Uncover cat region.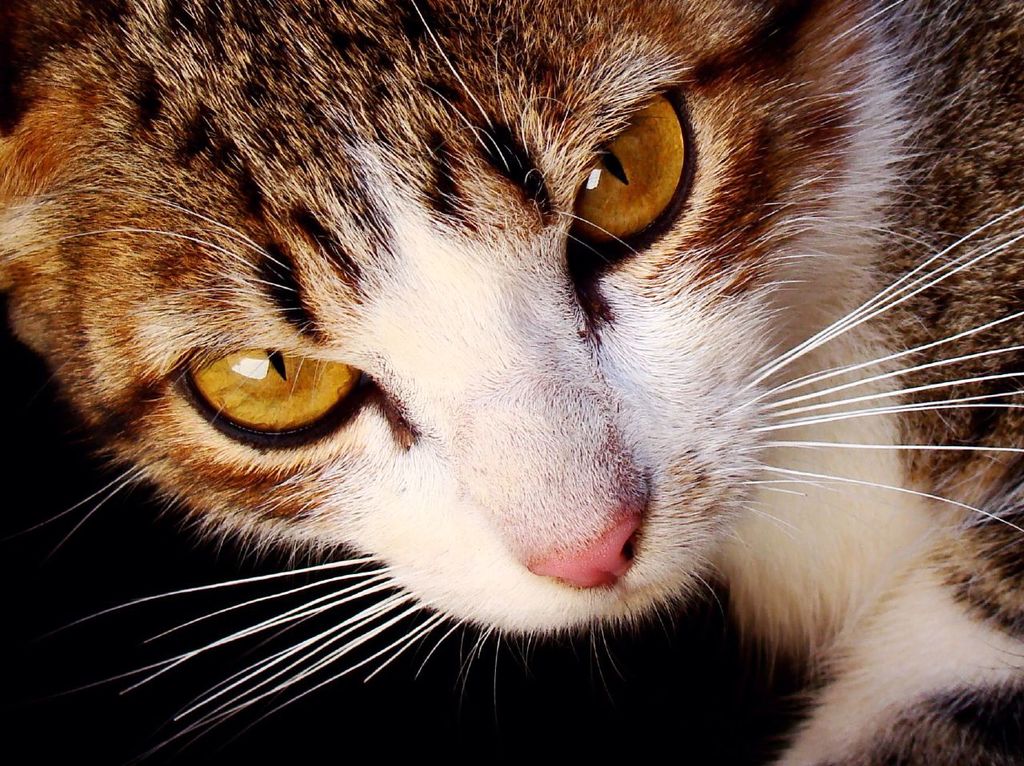
Uncovered: crop(0, 0, 1022, 765).
